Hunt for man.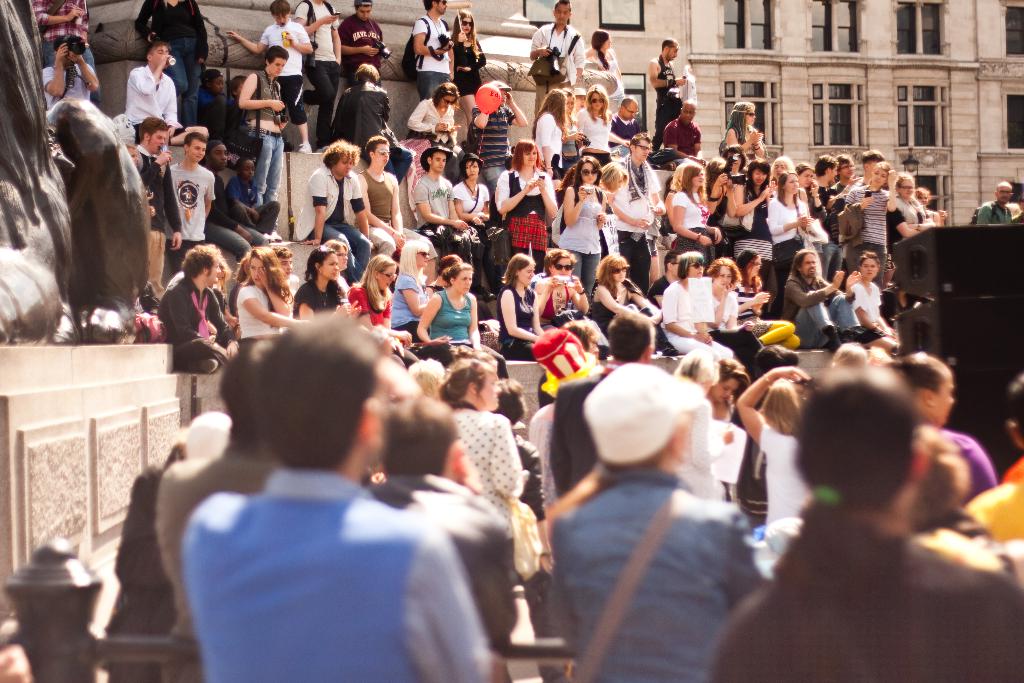
Hunted down at {"left": 332, "top": 0, "right": 376, "bottom": 110}.
